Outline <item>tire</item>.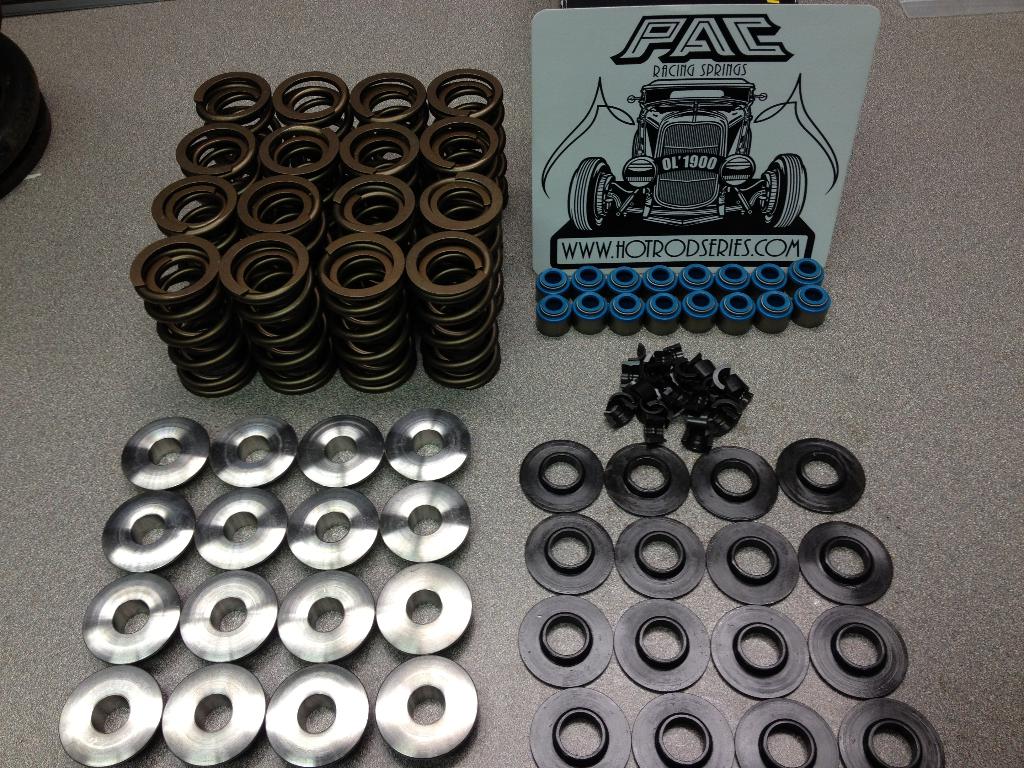
Outline: [761,151,806,228].
